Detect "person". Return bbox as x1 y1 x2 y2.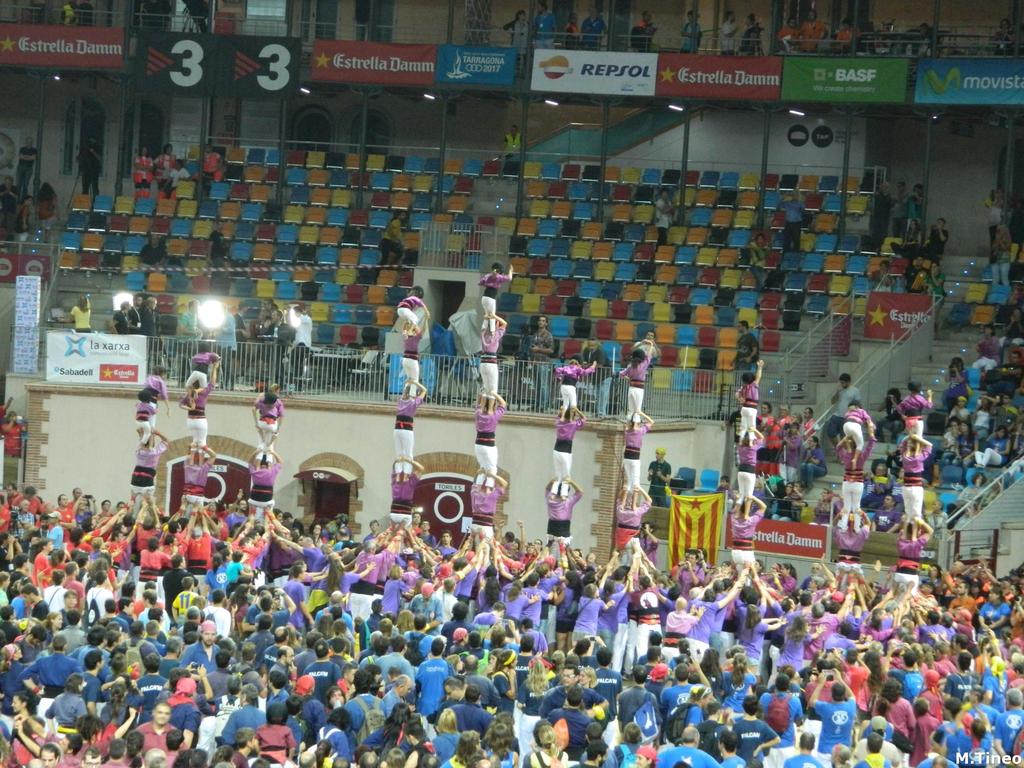
737 13 765 59.
